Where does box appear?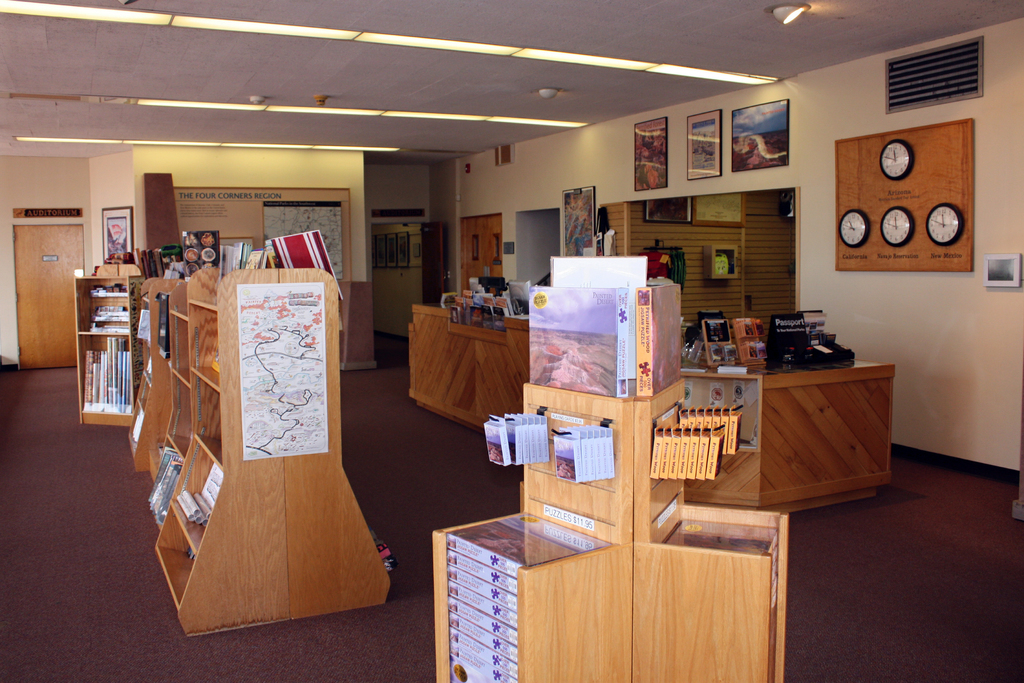
Appears at left=484, top=418, right=513, bottom=464.
